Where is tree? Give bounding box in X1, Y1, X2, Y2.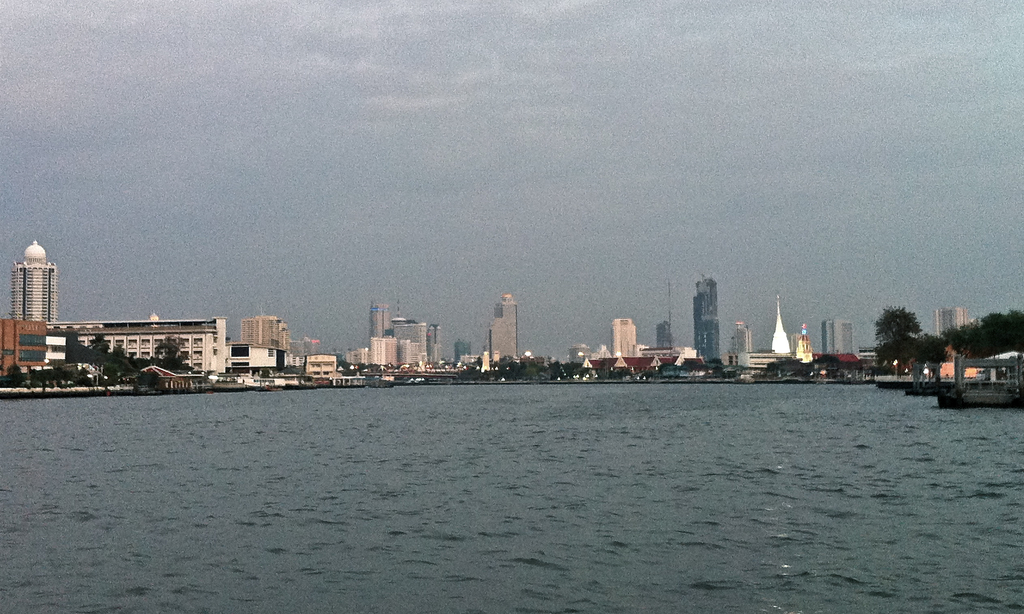
924, 304, 1023, 364.
